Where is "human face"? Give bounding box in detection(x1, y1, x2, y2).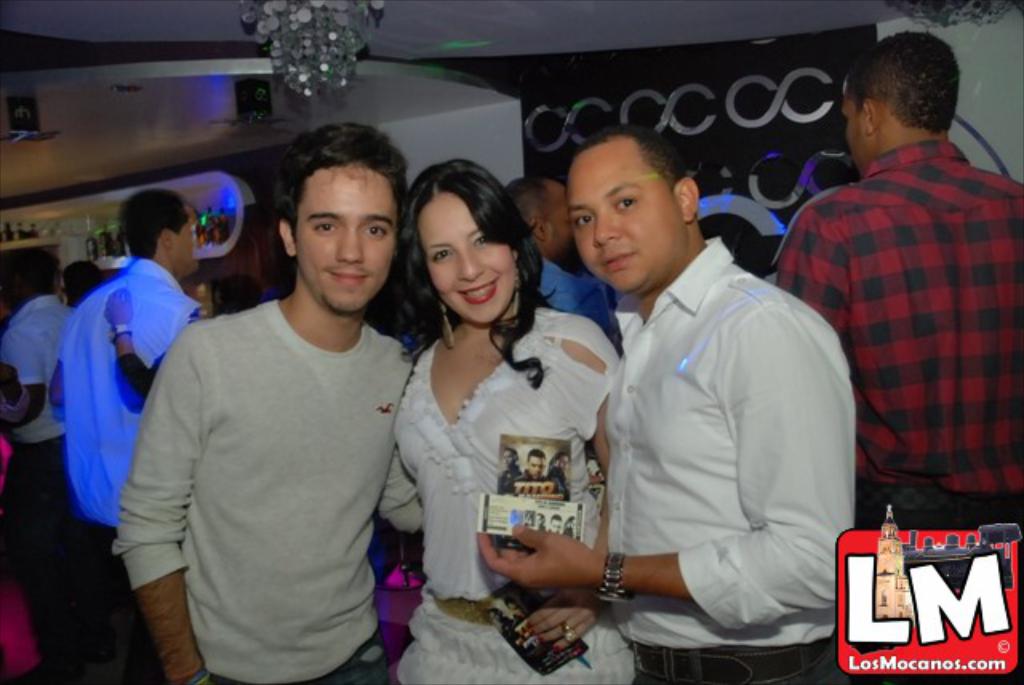
detection(501, 453, 514, 461).
